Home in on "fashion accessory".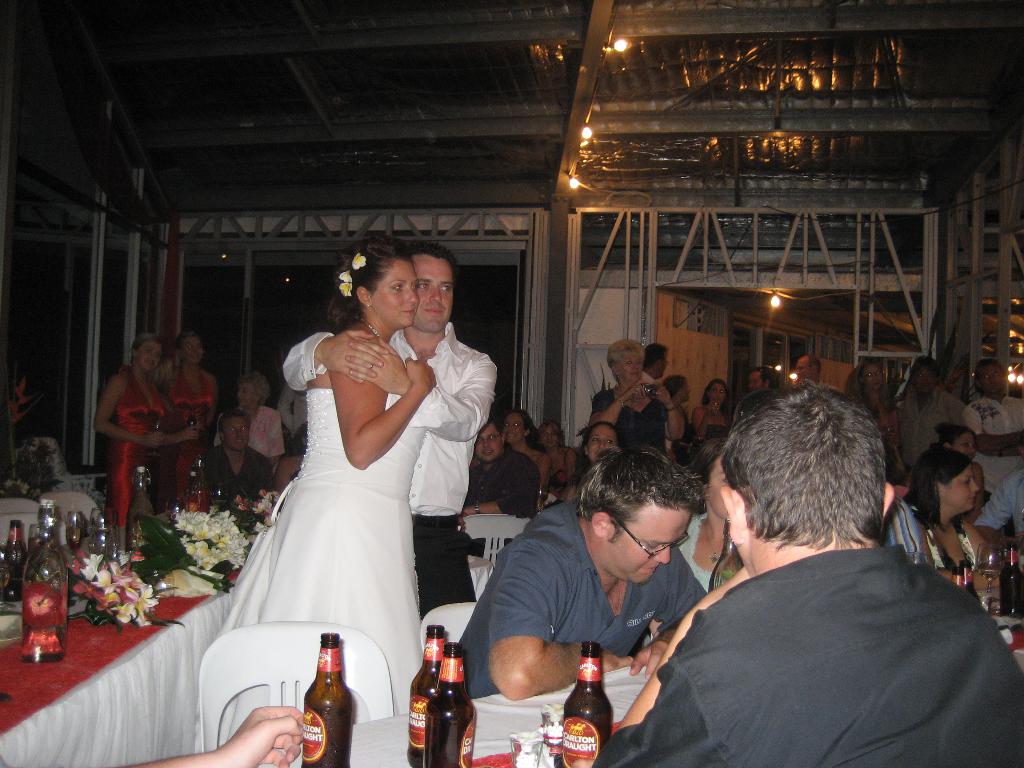
Homed in at (x1=338, y1=250, x2=370, y2=298).
